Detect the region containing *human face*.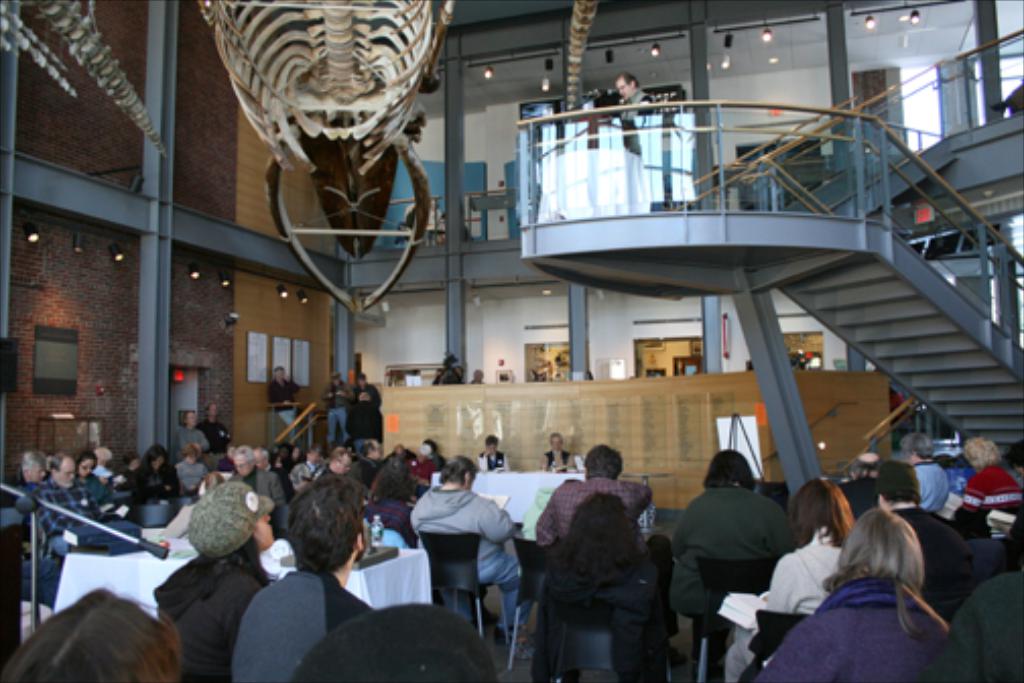
crop(268, 368, 284, 380).
